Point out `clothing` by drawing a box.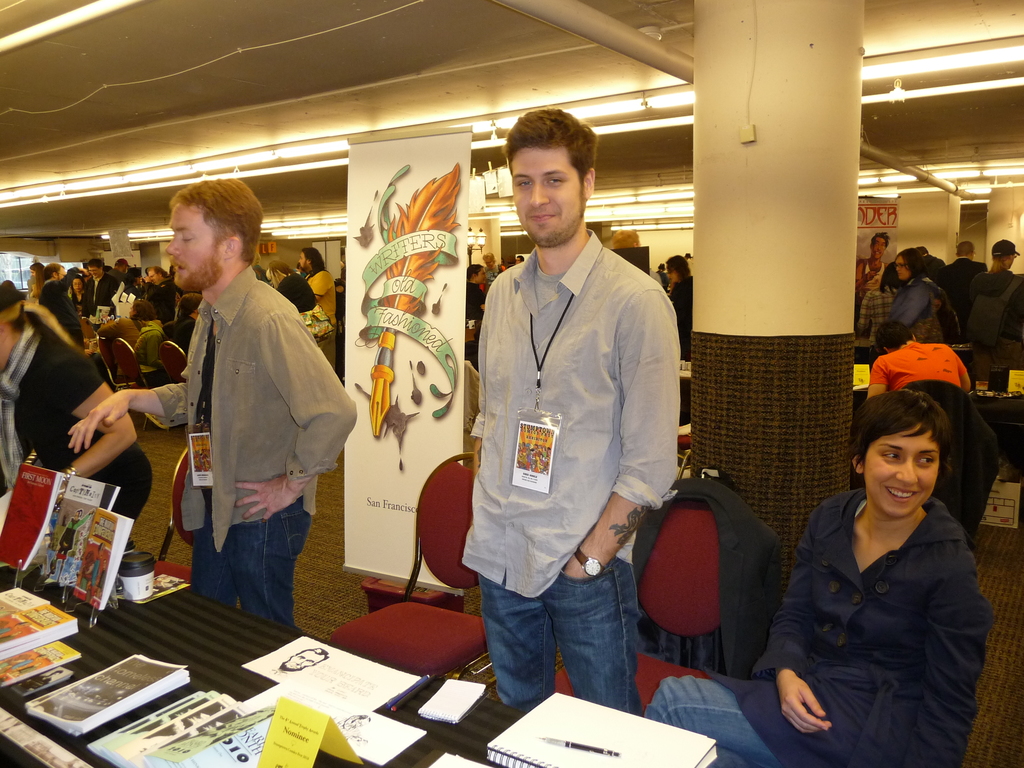
0,336,177,509.
